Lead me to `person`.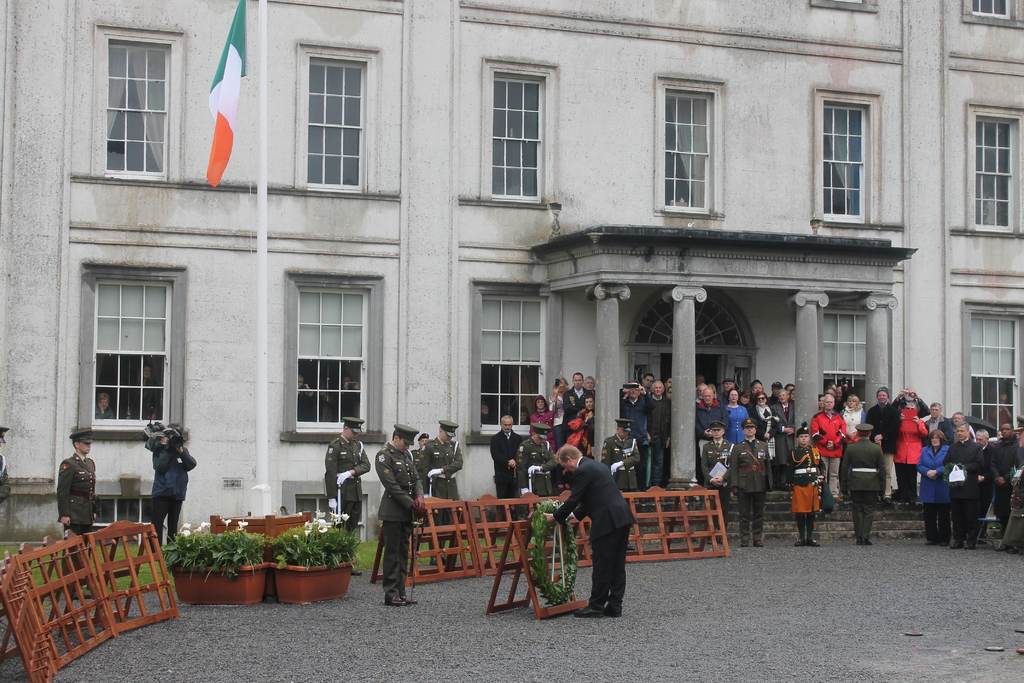
Lead to crop(702, 425, 731, 546).
